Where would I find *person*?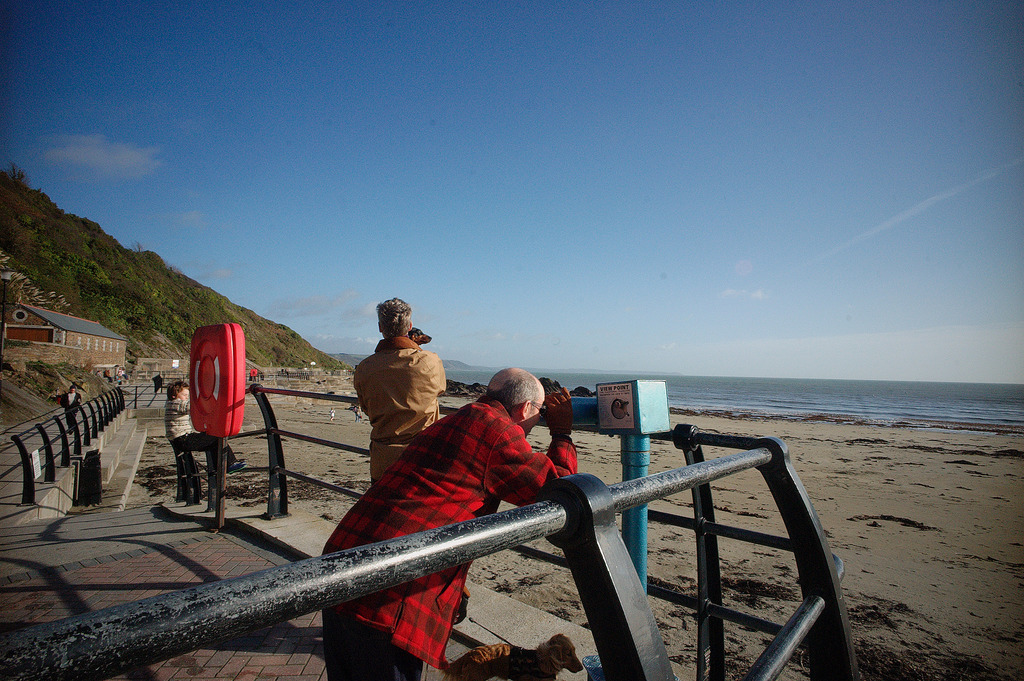
At l=323, t=364, r=578, b=680.
